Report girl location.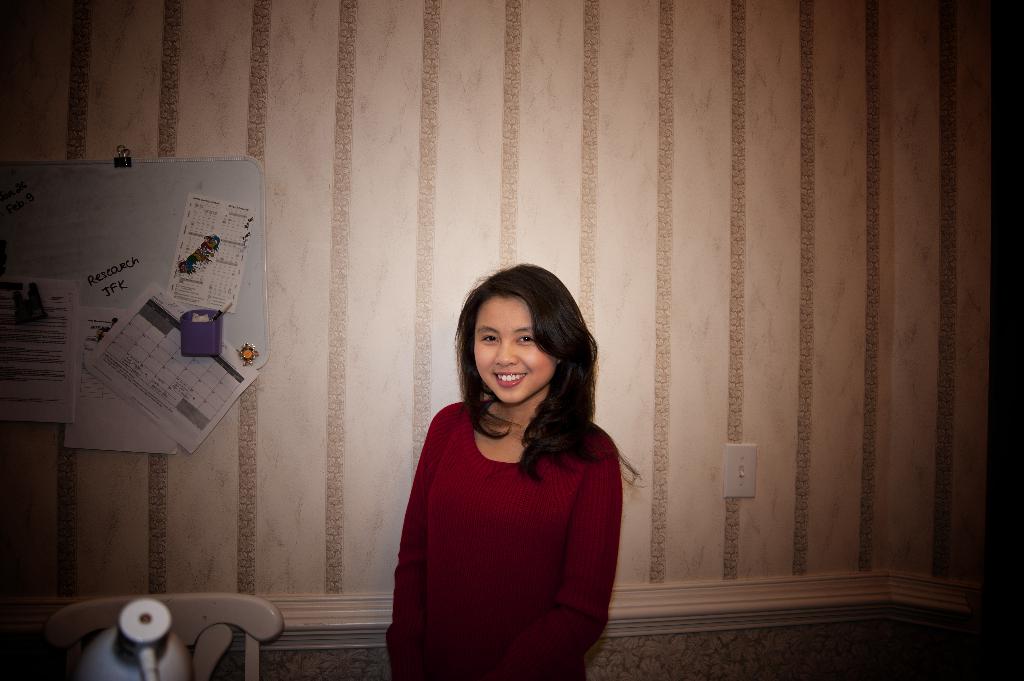
Report: left=382, top=264, right=646, bottom=680.
